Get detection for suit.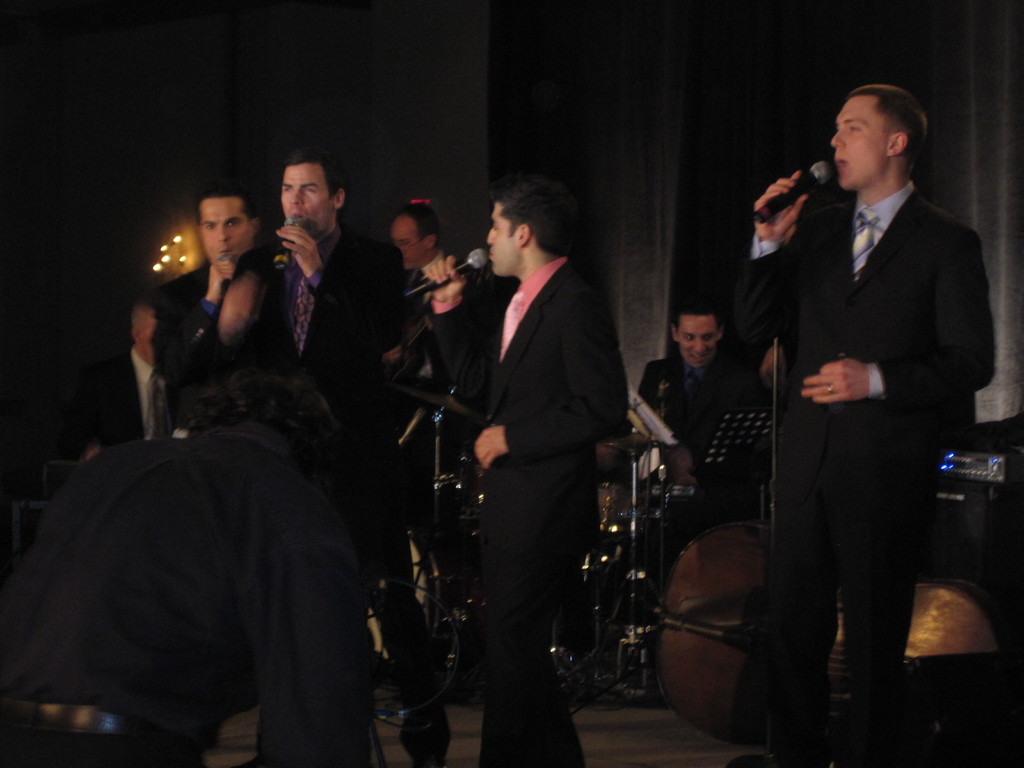
Detection: bbox=[643, 356, 769, 580].
